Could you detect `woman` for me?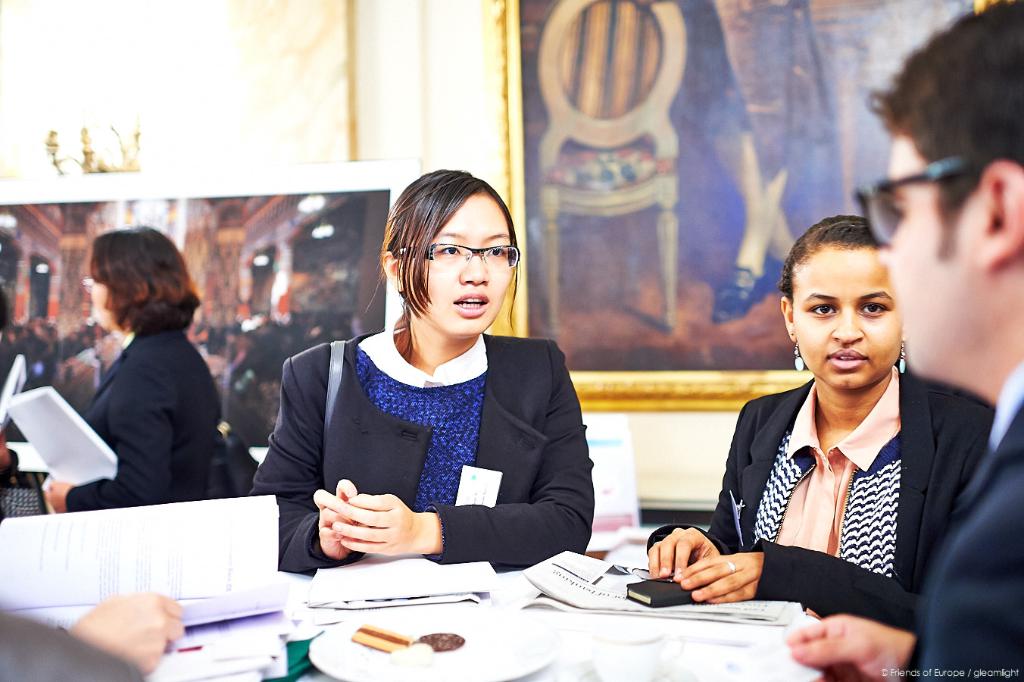
Detection result: l=41, t=224, r=224, b=515.
